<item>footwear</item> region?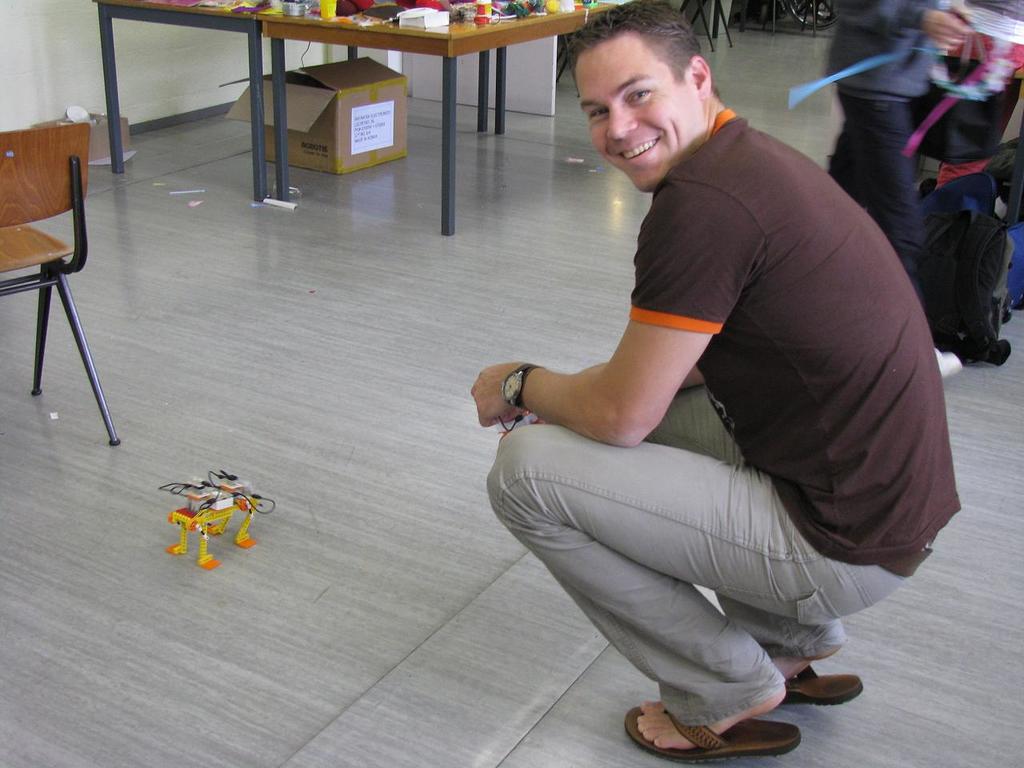
931 341 957 378
